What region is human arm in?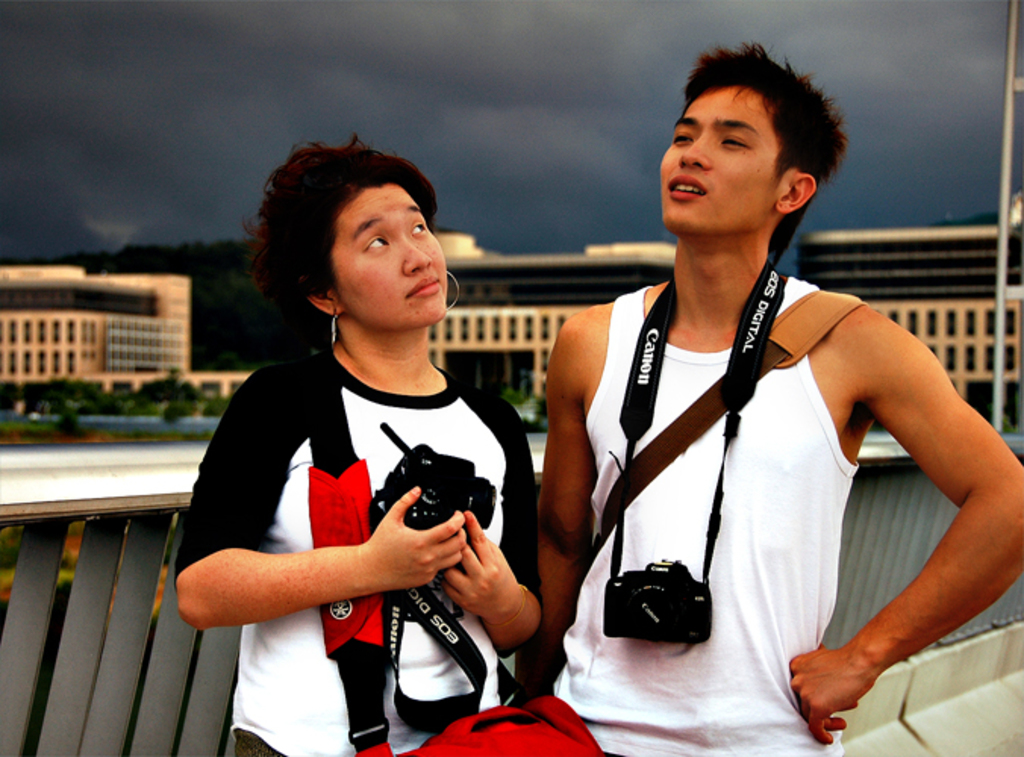
(x1=176, y1=375, x2=476, y2=625).
